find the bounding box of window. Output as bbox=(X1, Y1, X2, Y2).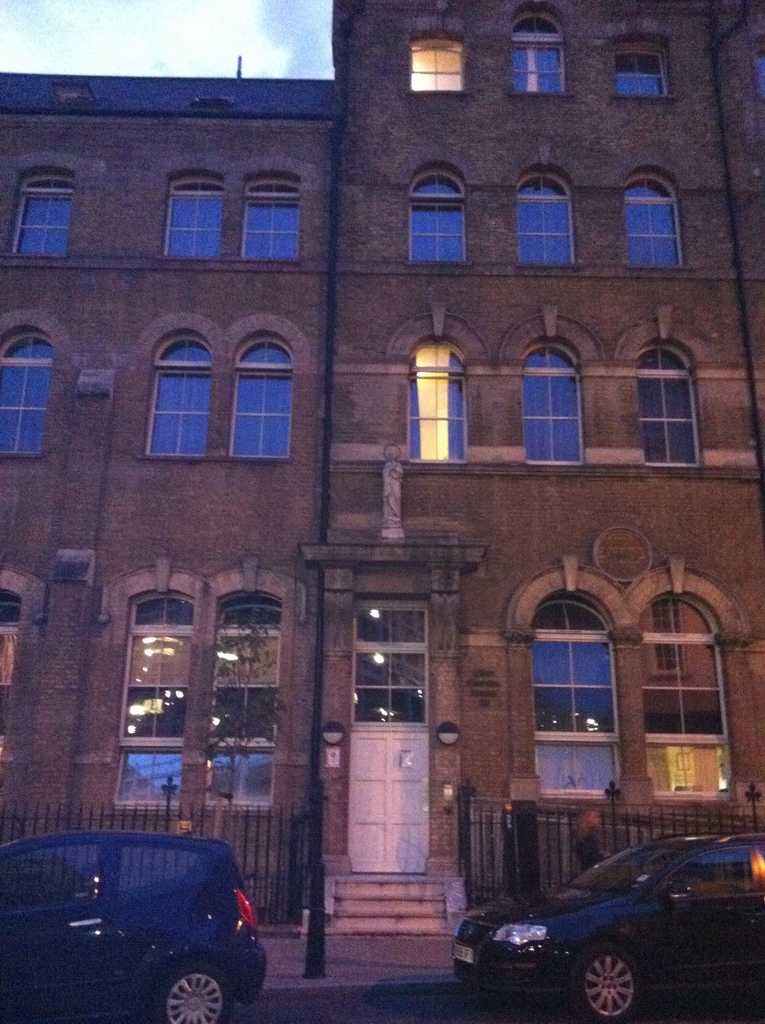
bbox=(631, 588, 732, 803).
